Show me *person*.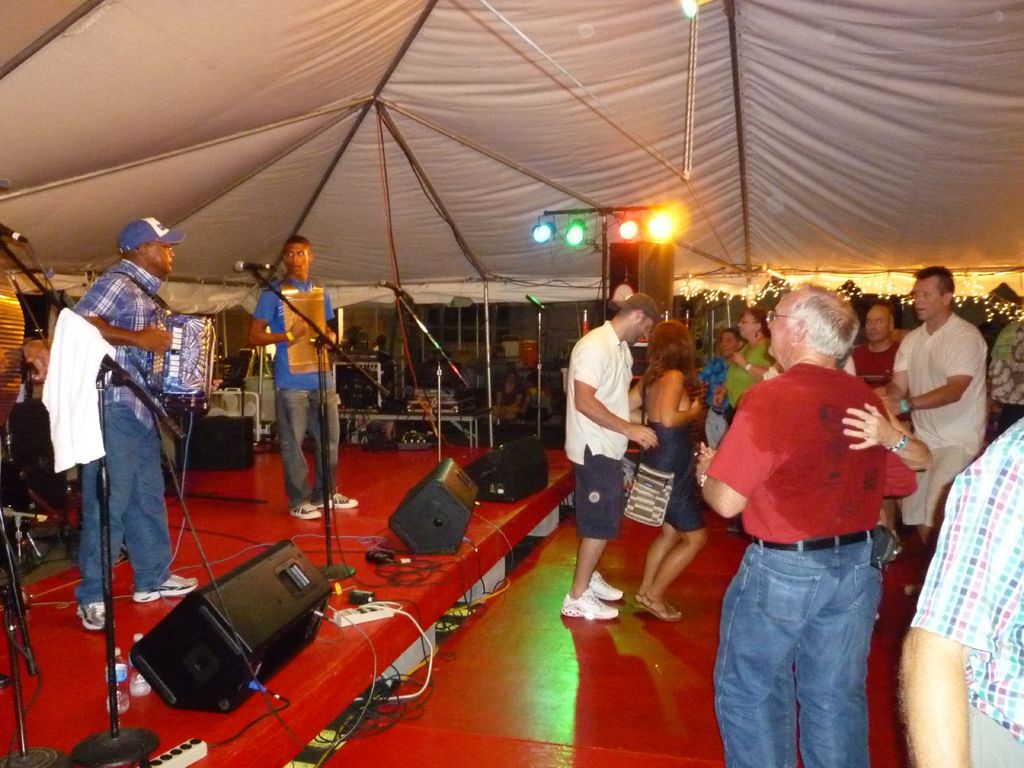
*person* is here: crop(829, 384, 931, 478).
